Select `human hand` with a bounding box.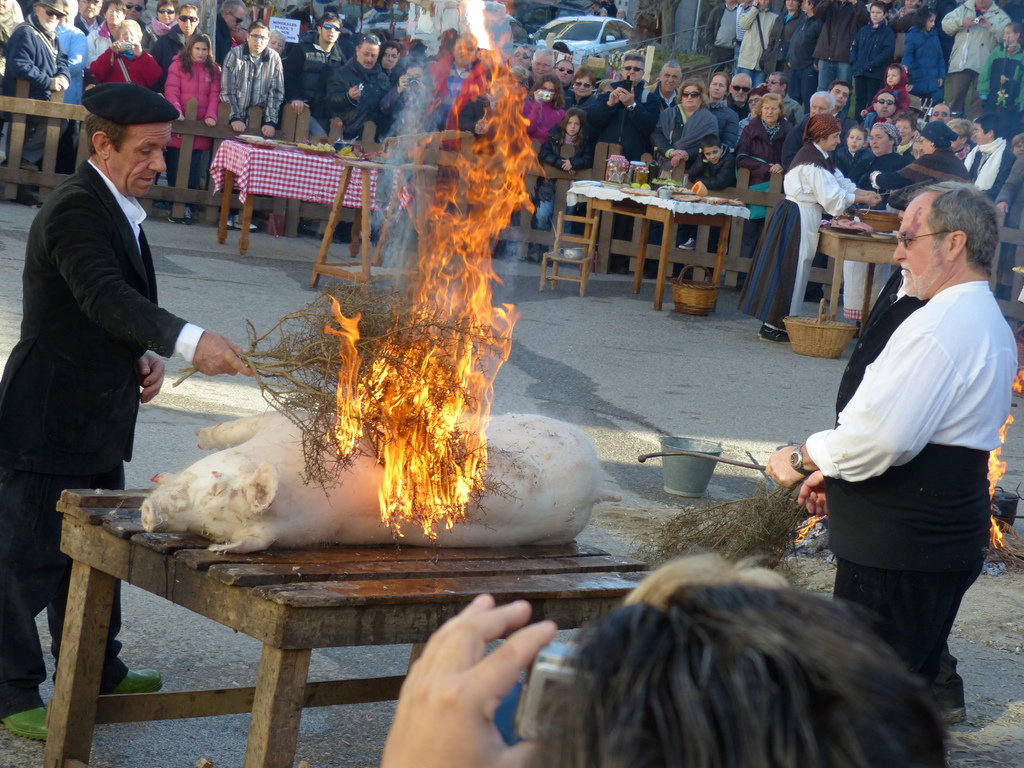
bbox(675, 151, 688, 158).
